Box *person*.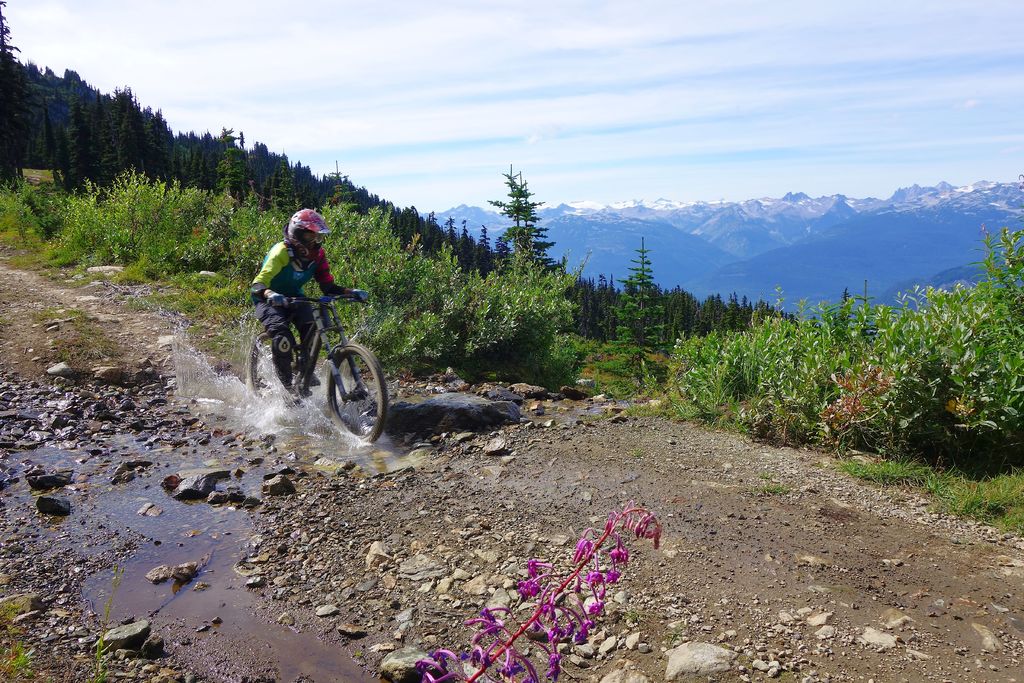
(left=250, top=205, right=371, bottom=400).
